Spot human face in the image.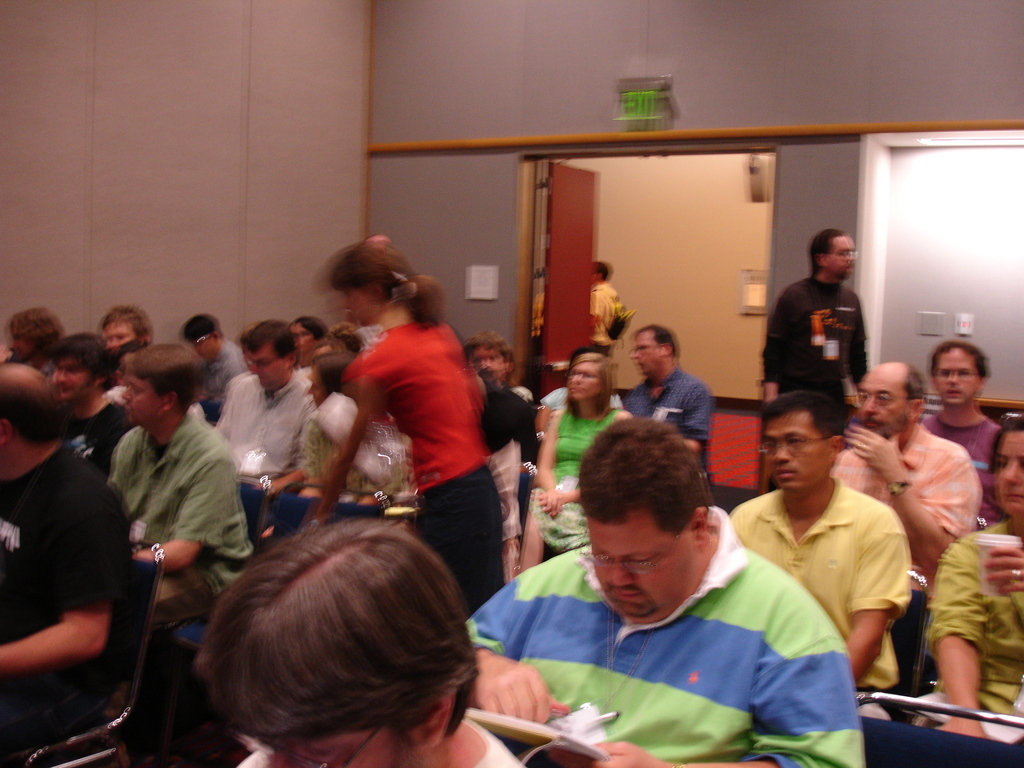
human face found at 305:371:330:404.
